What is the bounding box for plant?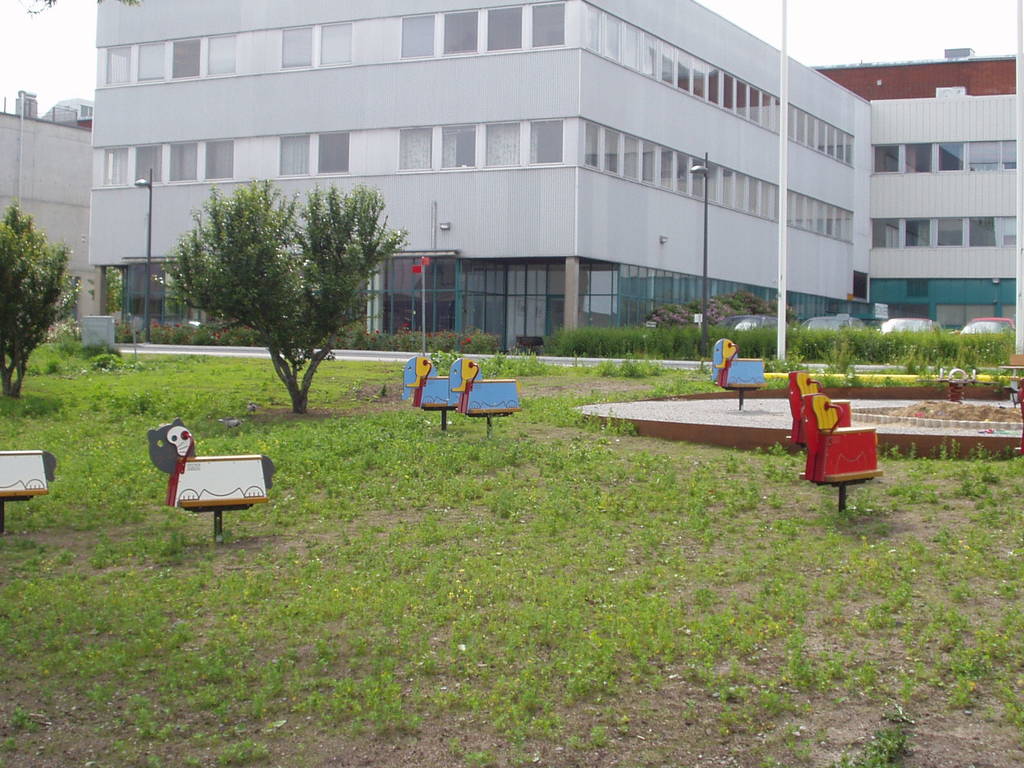
bbox=(429, 348, 459, 374).
